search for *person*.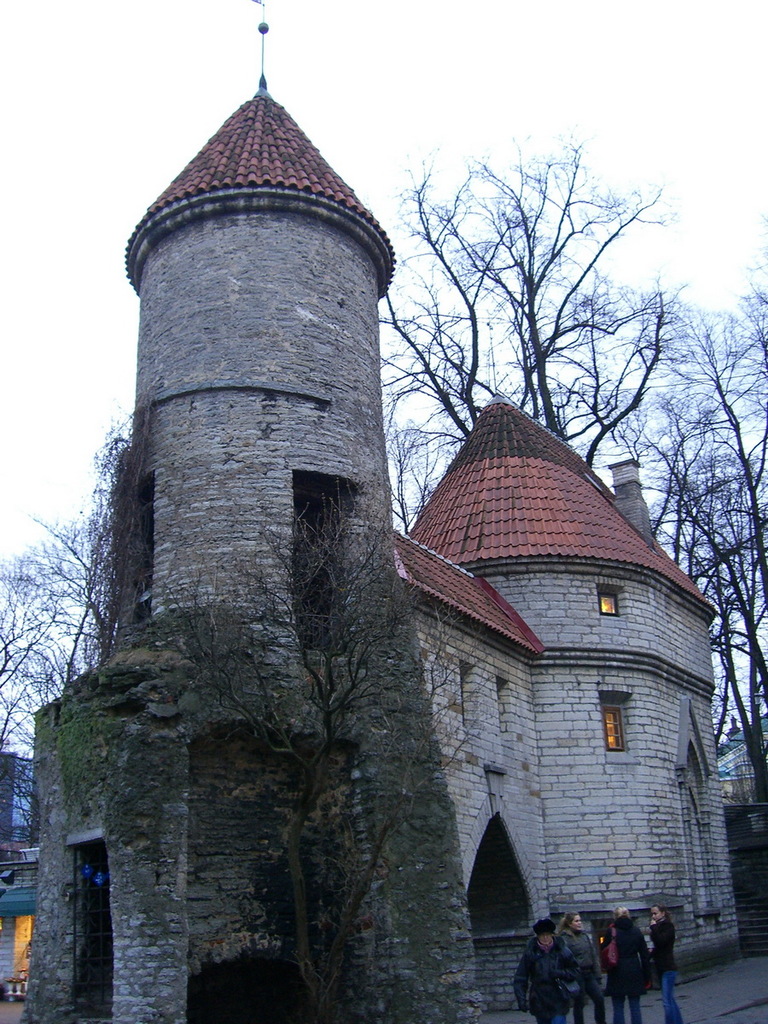
Found at (left=646, top=901, right=671, bottom=1023).
